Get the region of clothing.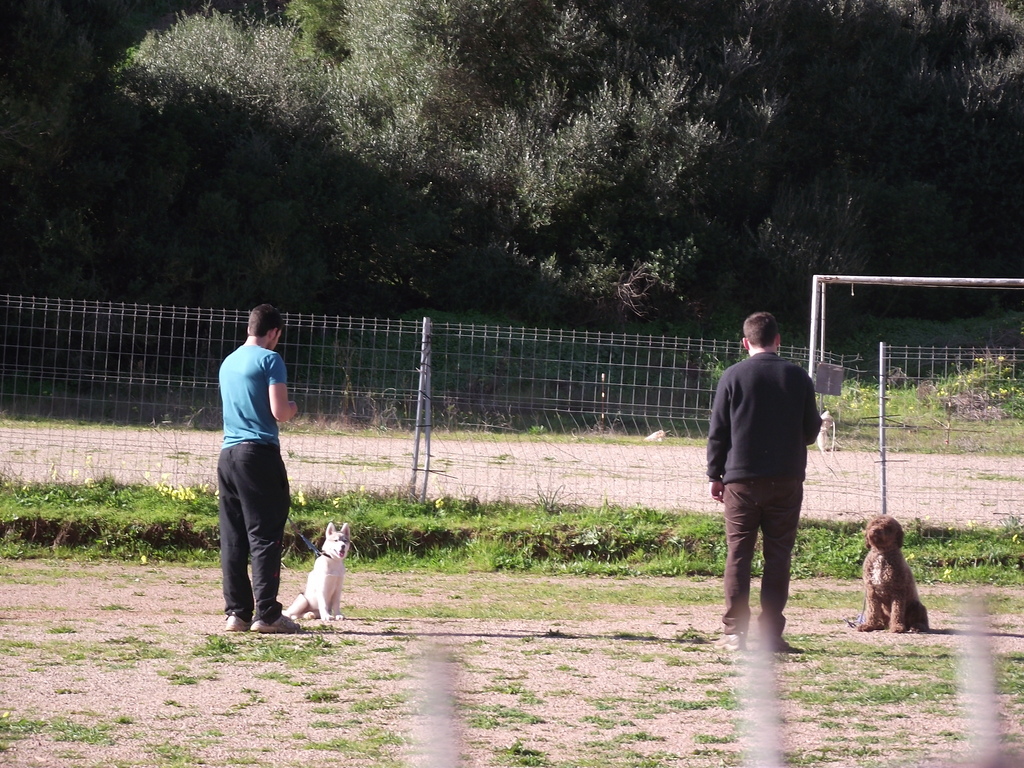
<bbox>703, 348, 819, 648</bbox>.
